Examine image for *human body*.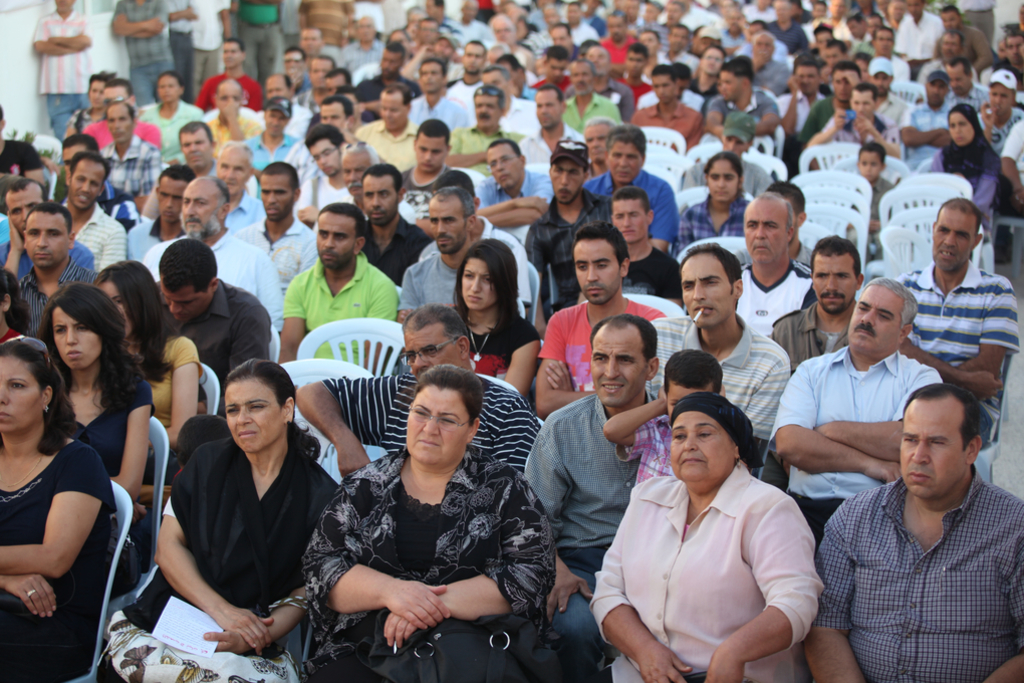
Examination result: bbox(772, 277, 945, 530).
